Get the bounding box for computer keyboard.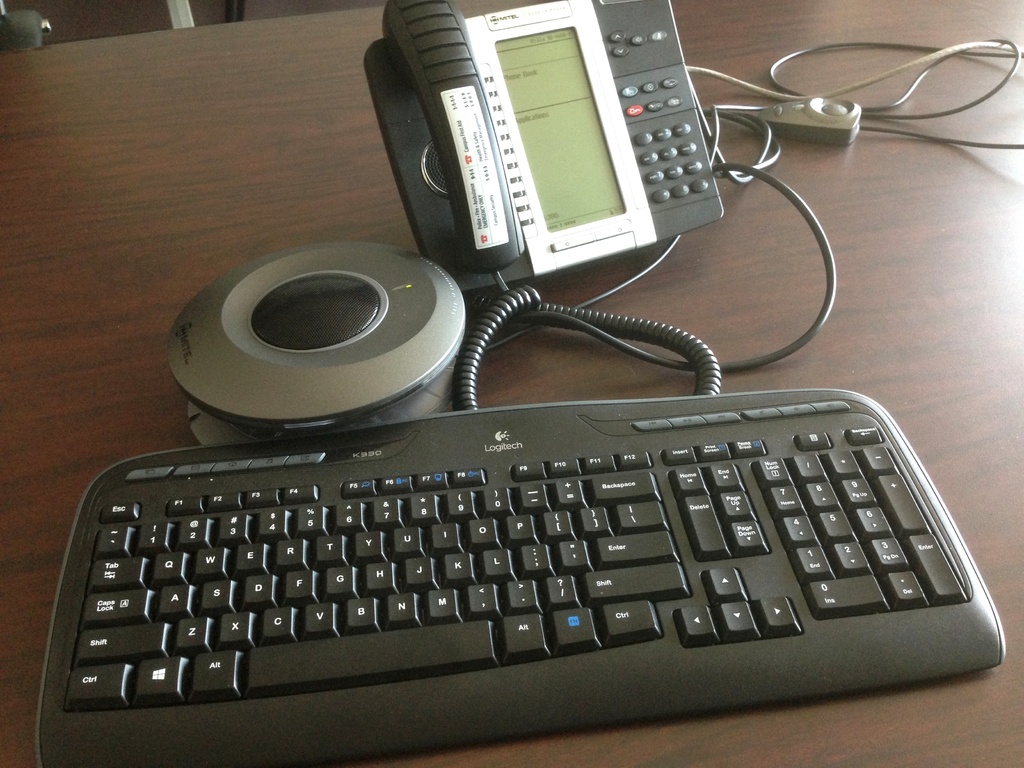
<bbox>31, 386, 1009, 767</bbox>.
